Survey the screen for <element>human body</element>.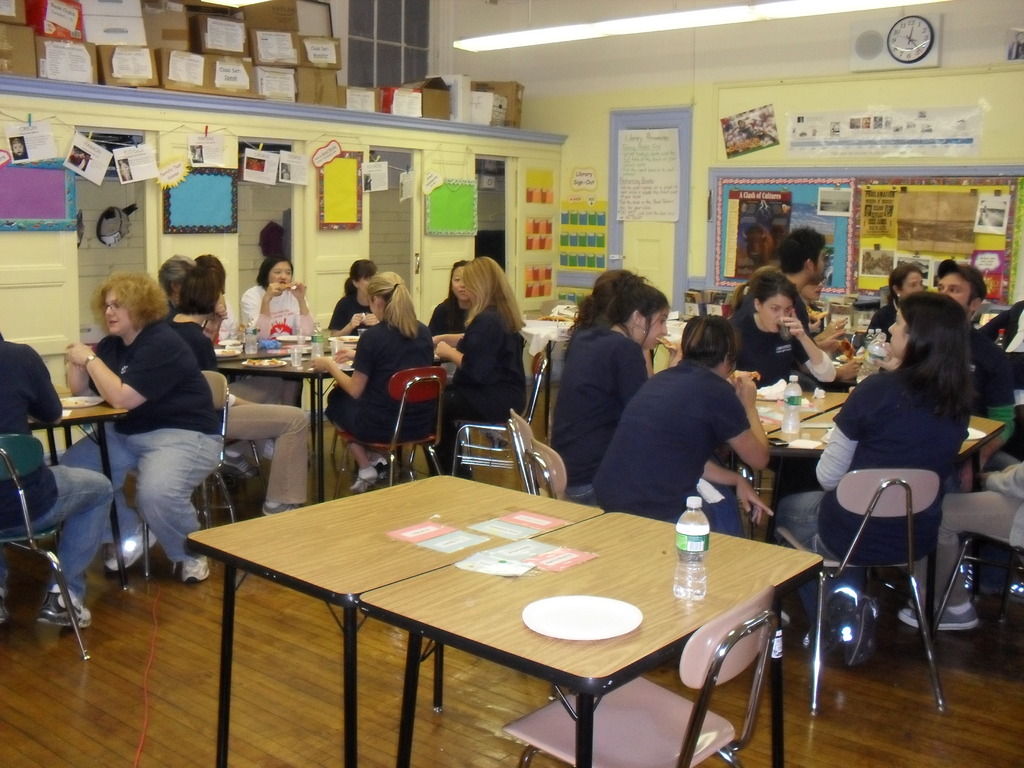
Survey found: locate(550, 280, 680, 504).
